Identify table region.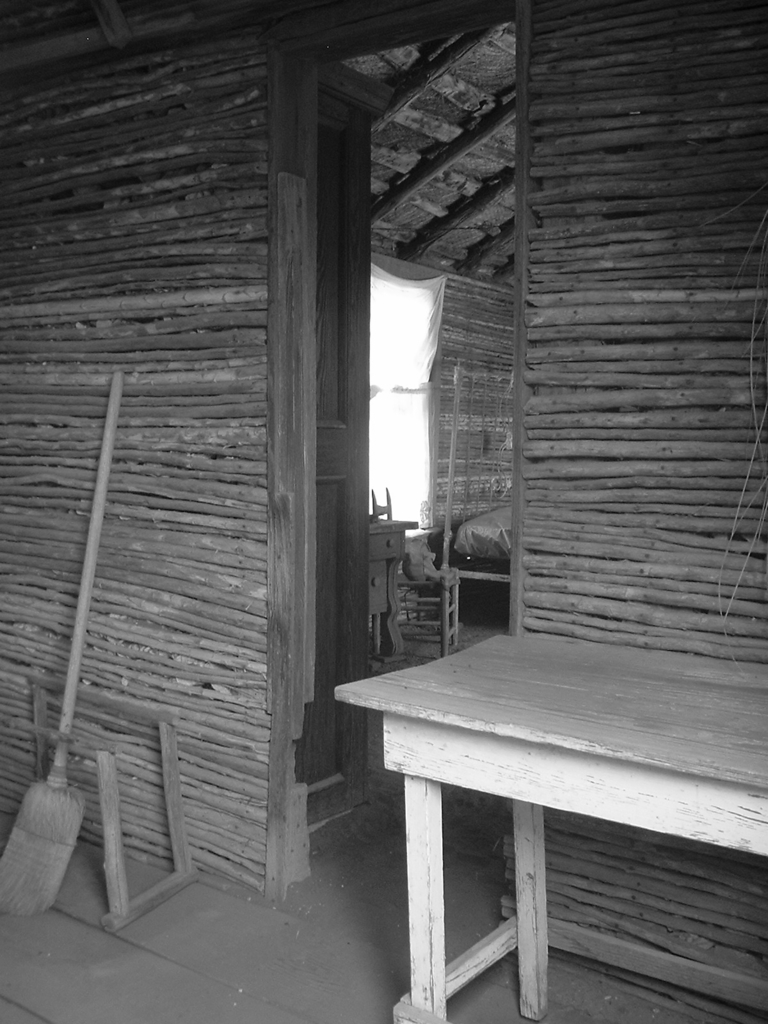
Region: x1=307, y1=618, x2=767, y2=1022.
